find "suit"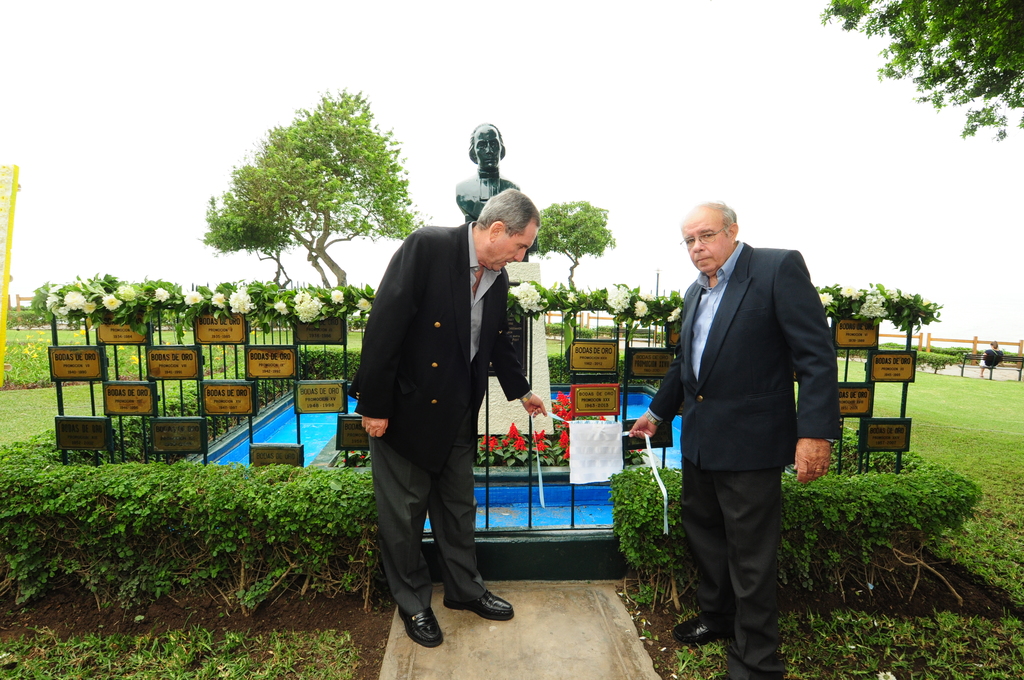
bbox(657, 189, 834, 668)
